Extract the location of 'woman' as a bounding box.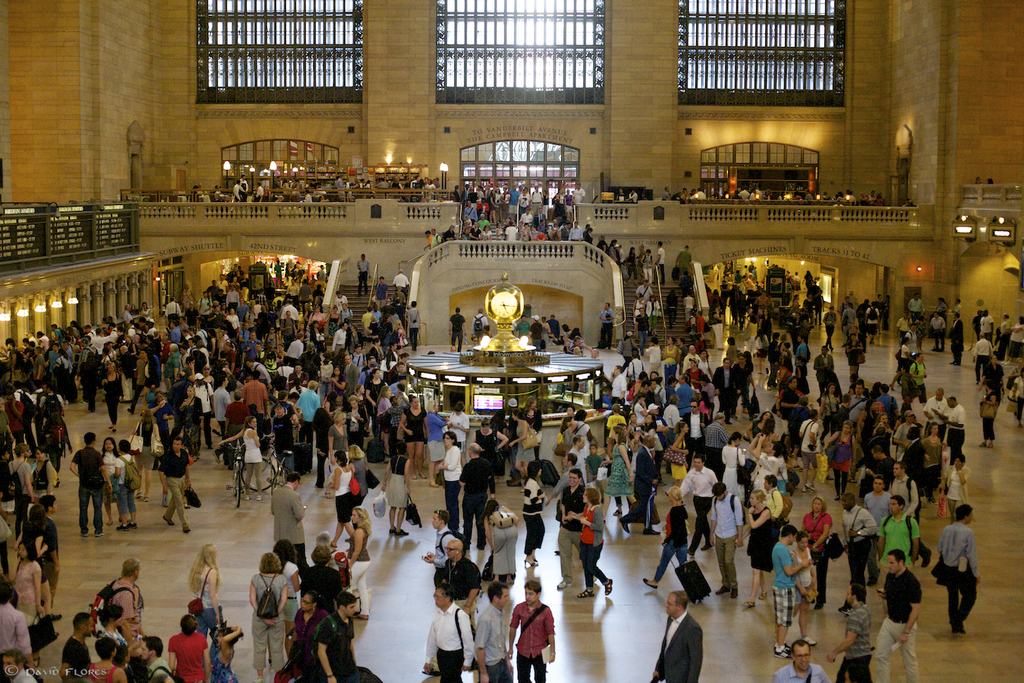
bbox=[128, 348, 152, 409].
